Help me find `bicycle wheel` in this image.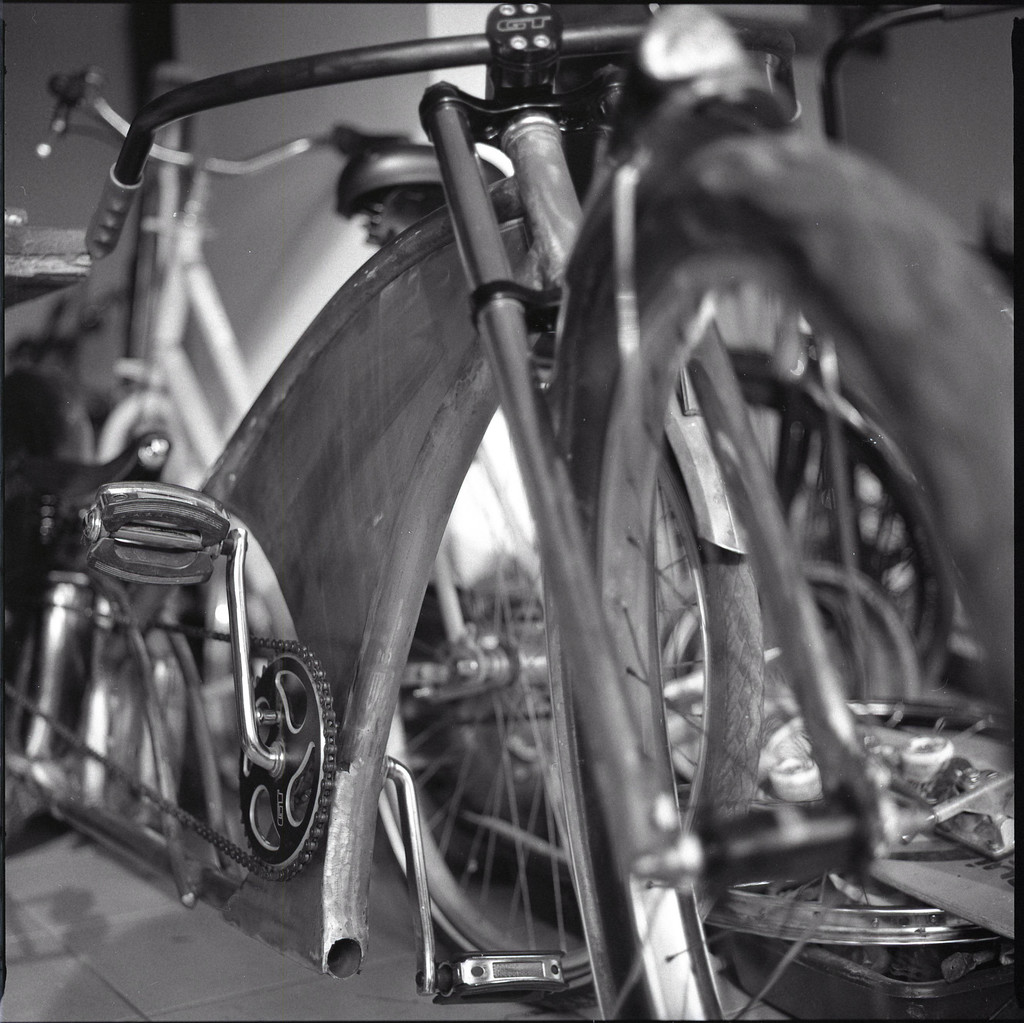
Found it: 548,131,1023,1022.
